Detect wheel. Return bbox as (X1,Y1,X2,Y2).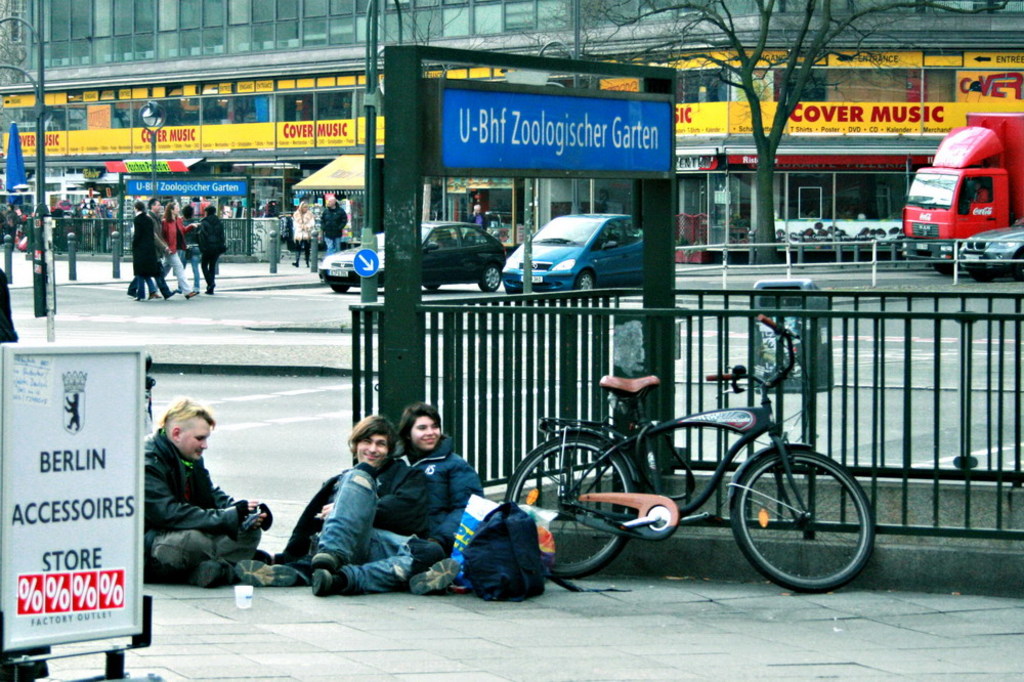
(1016,259,1023,285).
